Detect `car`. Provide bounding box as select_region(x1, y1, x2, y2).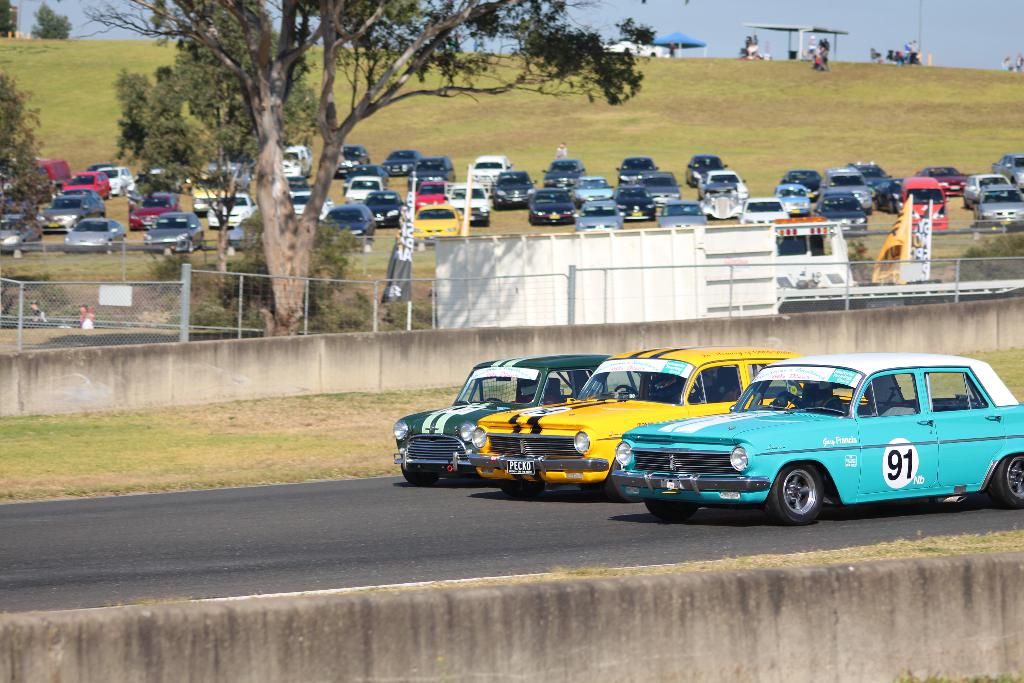
select_region(0, 214, 42, 252).
